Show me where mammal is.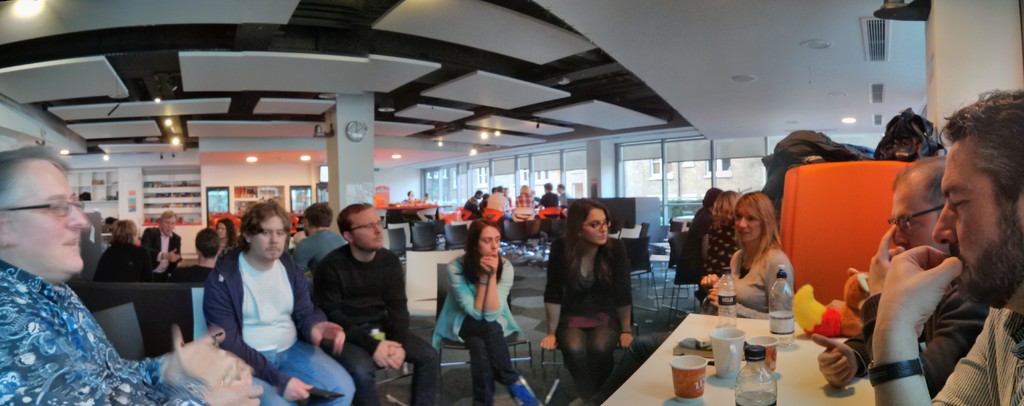
mammal is at 790 260 874 339.
